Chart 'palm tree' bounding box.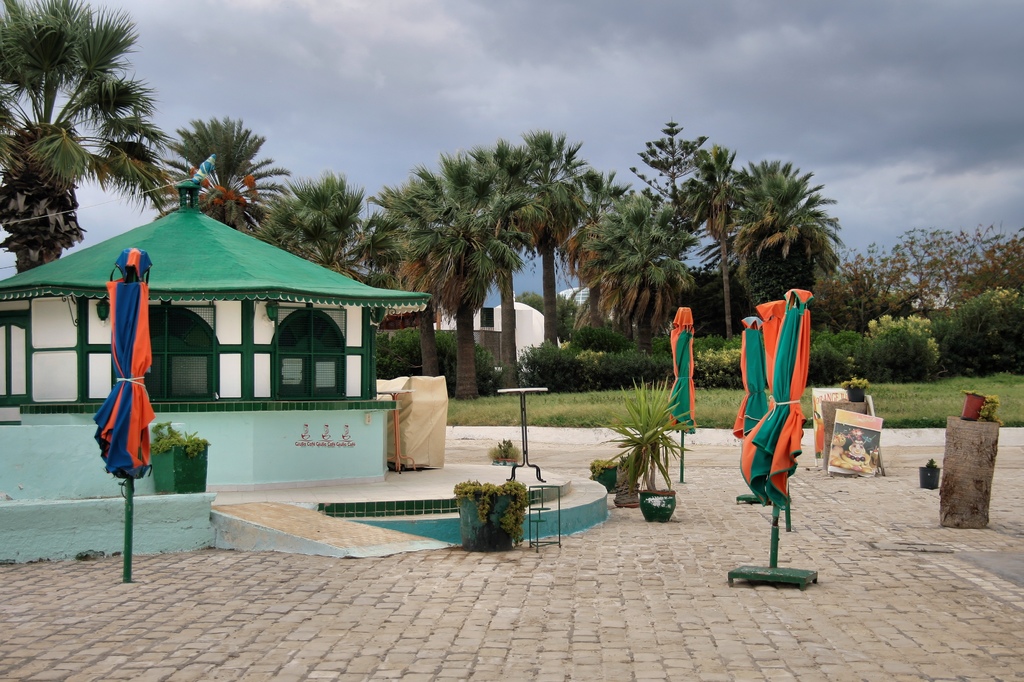
Charted: box(170, 101, 272, 211).
